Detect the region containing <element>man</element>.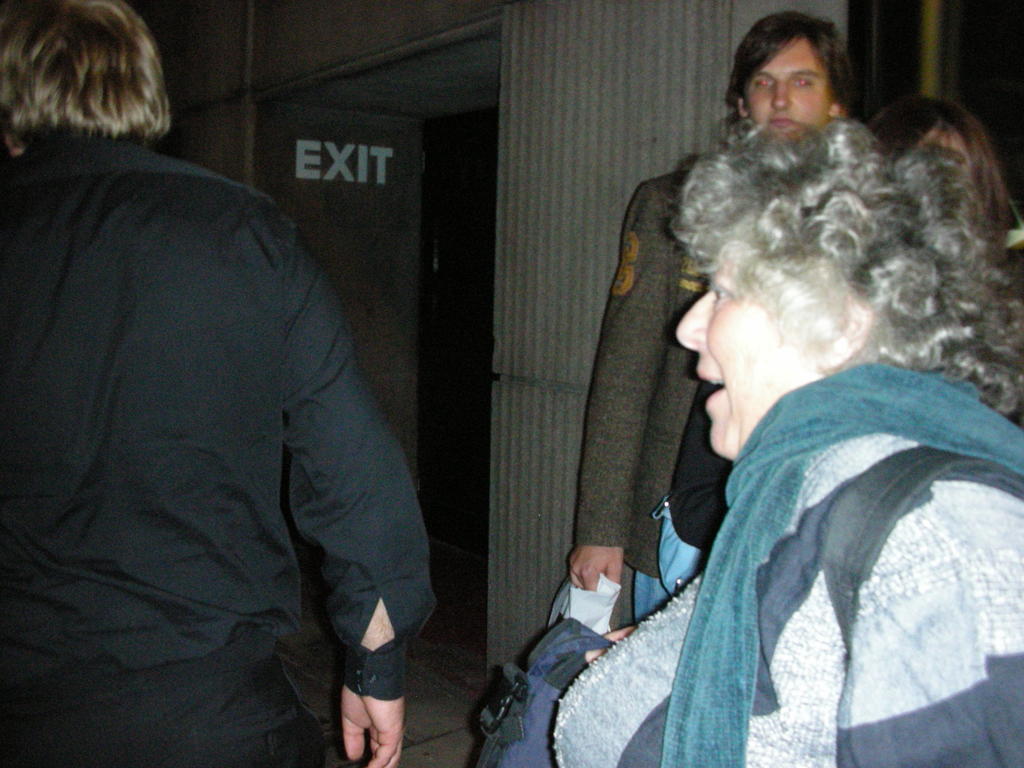
bbox(569, 12, 867, 638).
